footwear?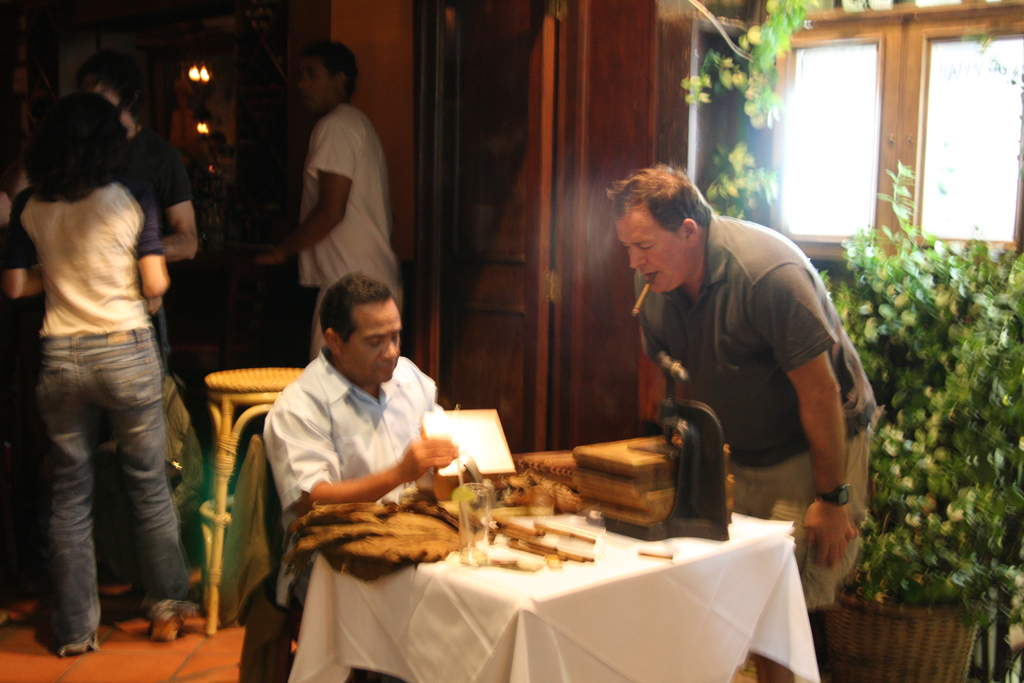
box=[150, 614, 186, 641]
